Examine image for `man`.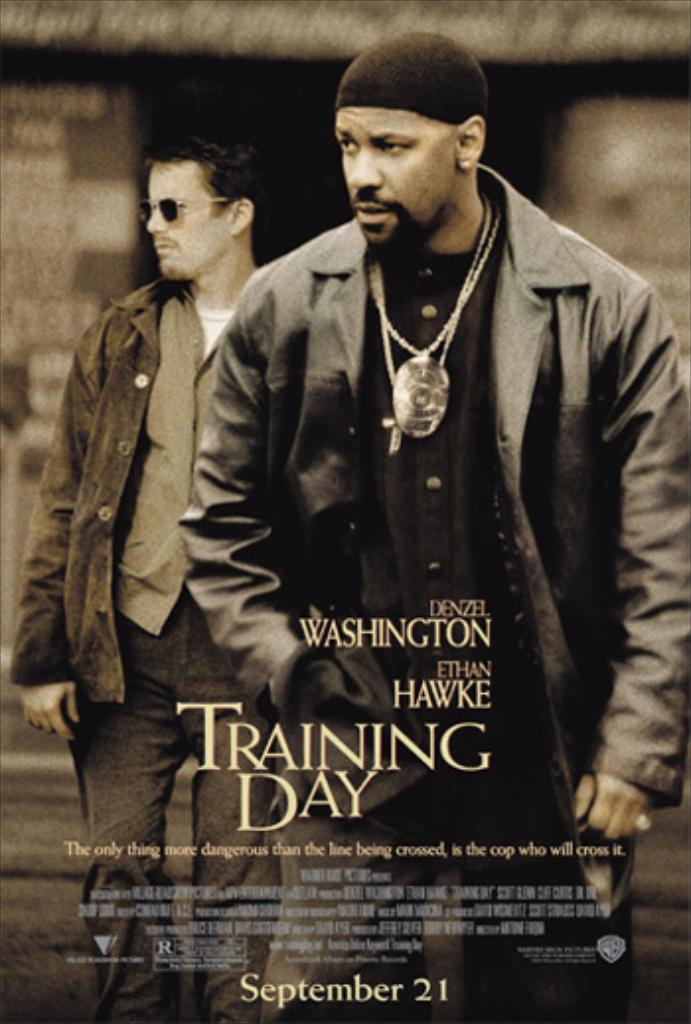
Examination result: <region>166, 69, 657, 862</region>.
